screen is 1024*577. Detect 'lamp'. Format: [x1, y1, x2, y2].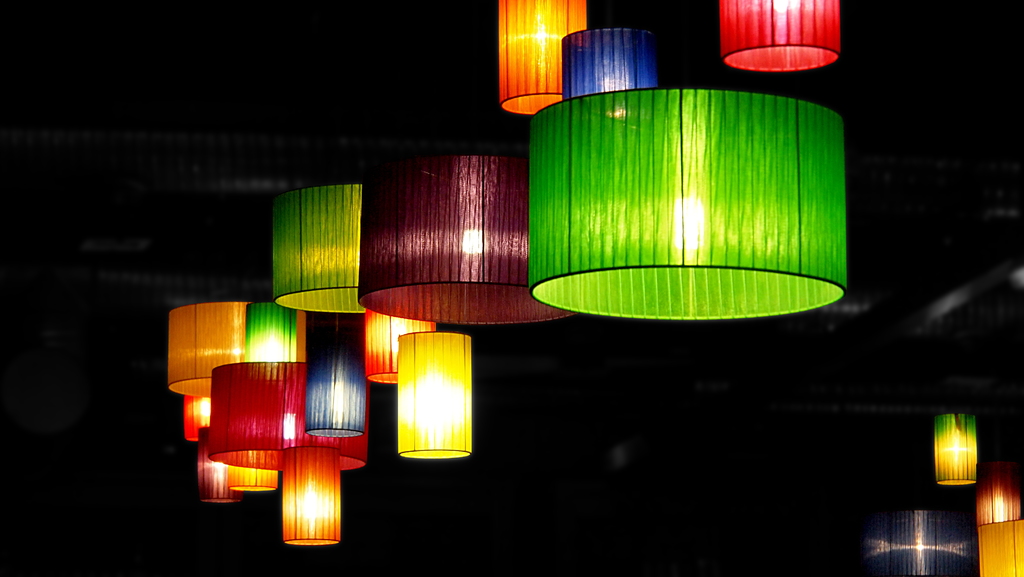
[976, 456, 1022, 527].
